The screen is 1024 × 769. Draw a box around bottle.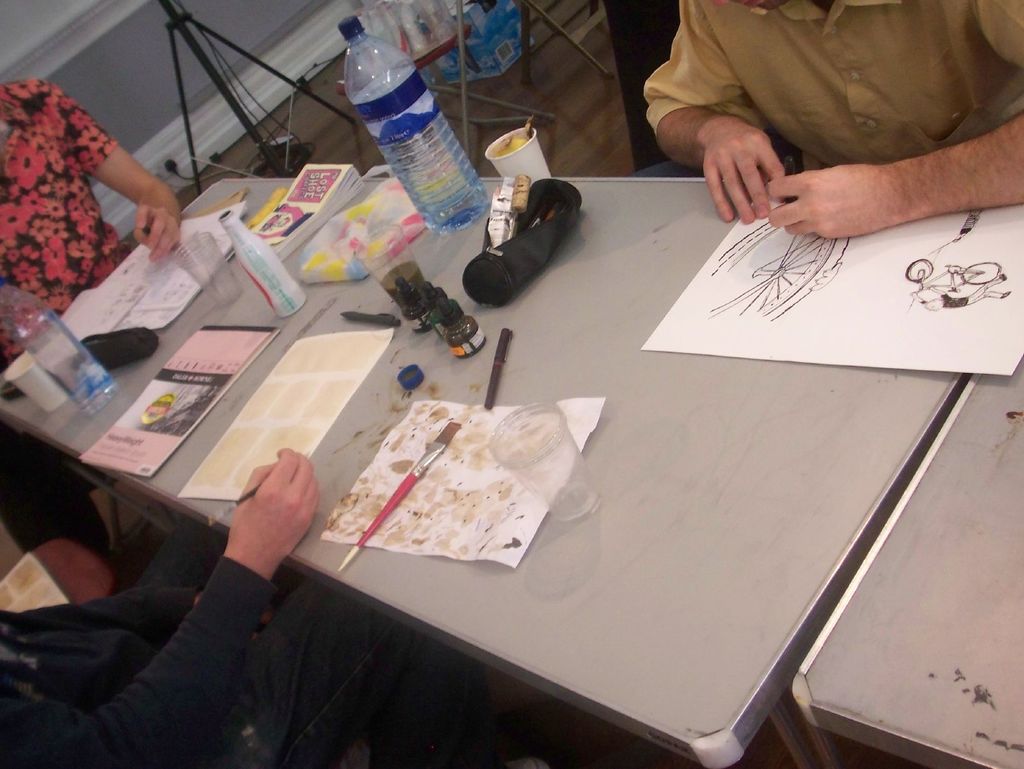
region(0, 283, 115, 414).
